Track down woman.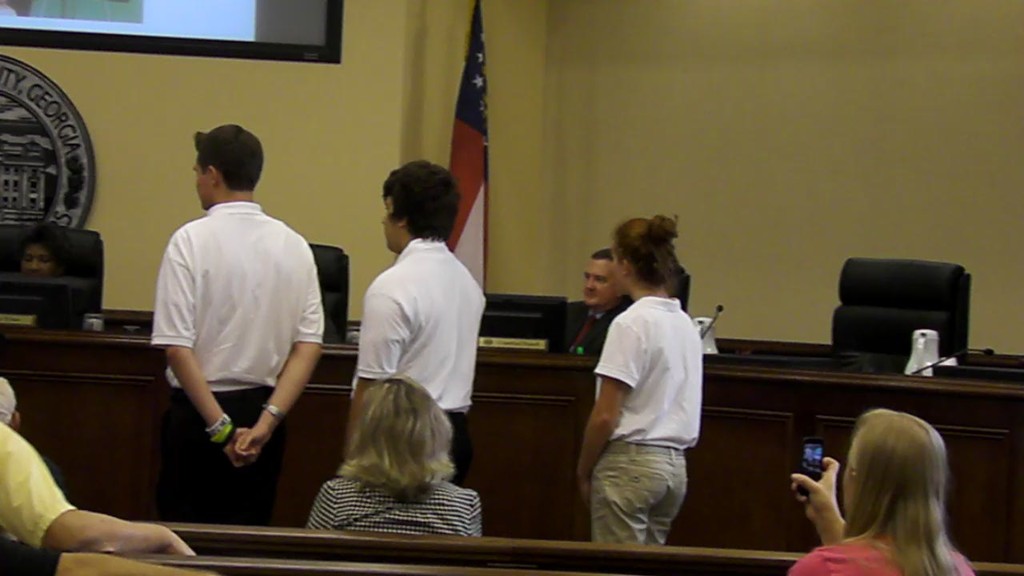
Tracked to left=576, top=214, right=702, bottom=542.
